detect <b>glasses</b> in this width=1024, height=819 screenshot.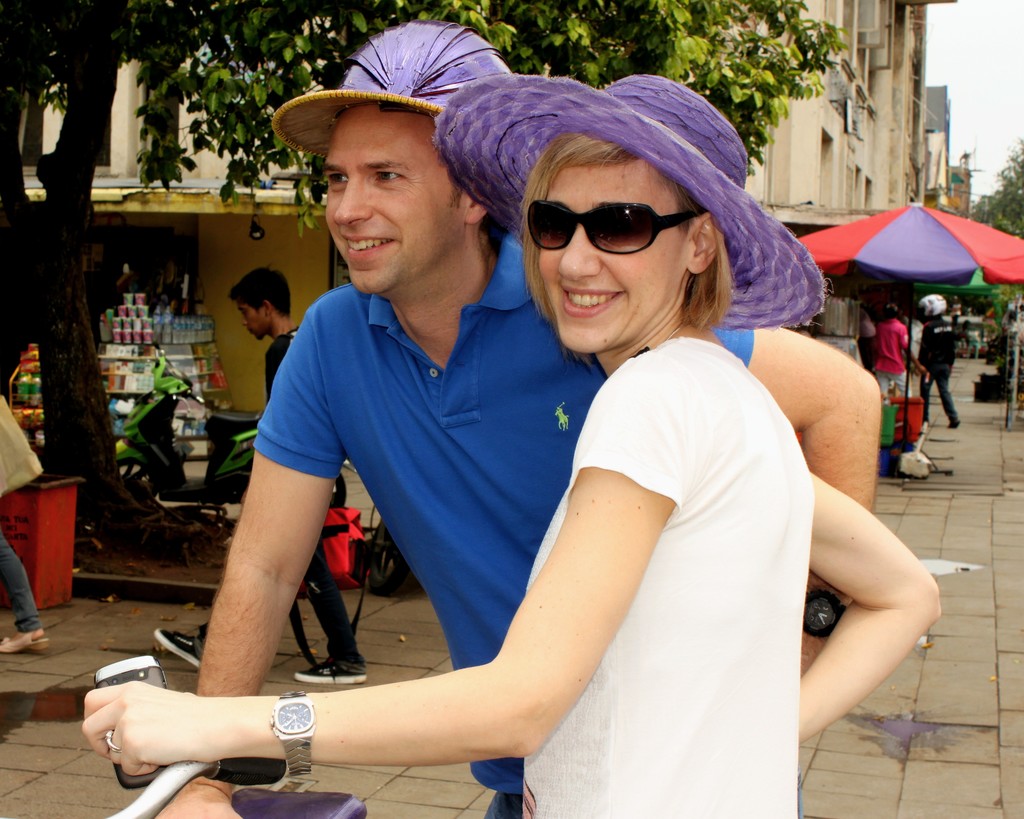
Detection: x1=508 y1=191 x2=703 y2=255.
